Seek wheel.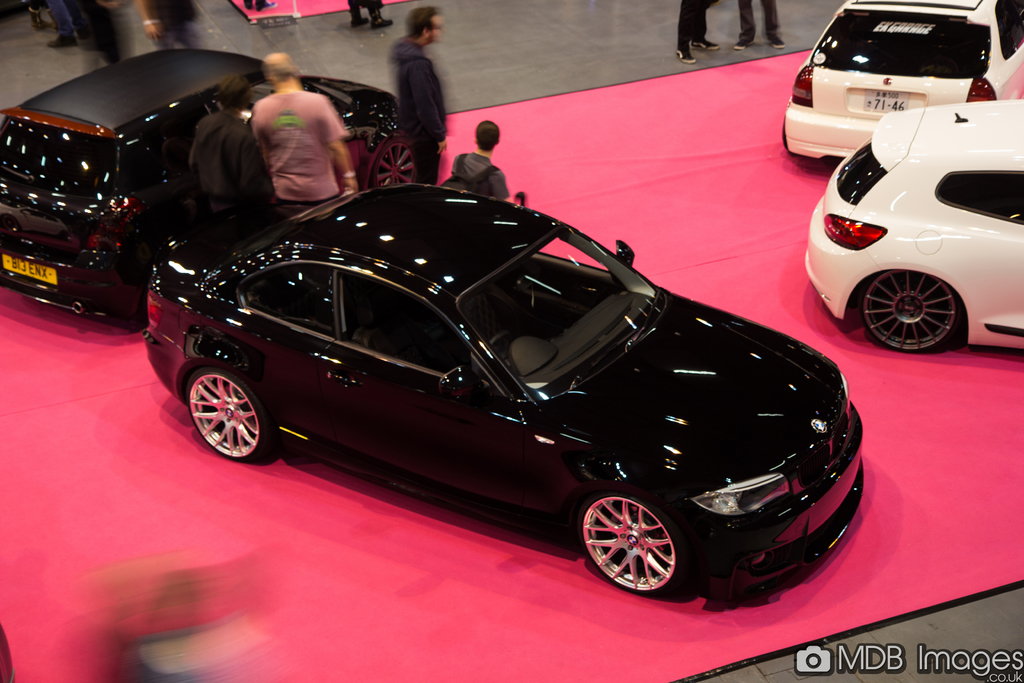
[186, 361, 274, 465].
